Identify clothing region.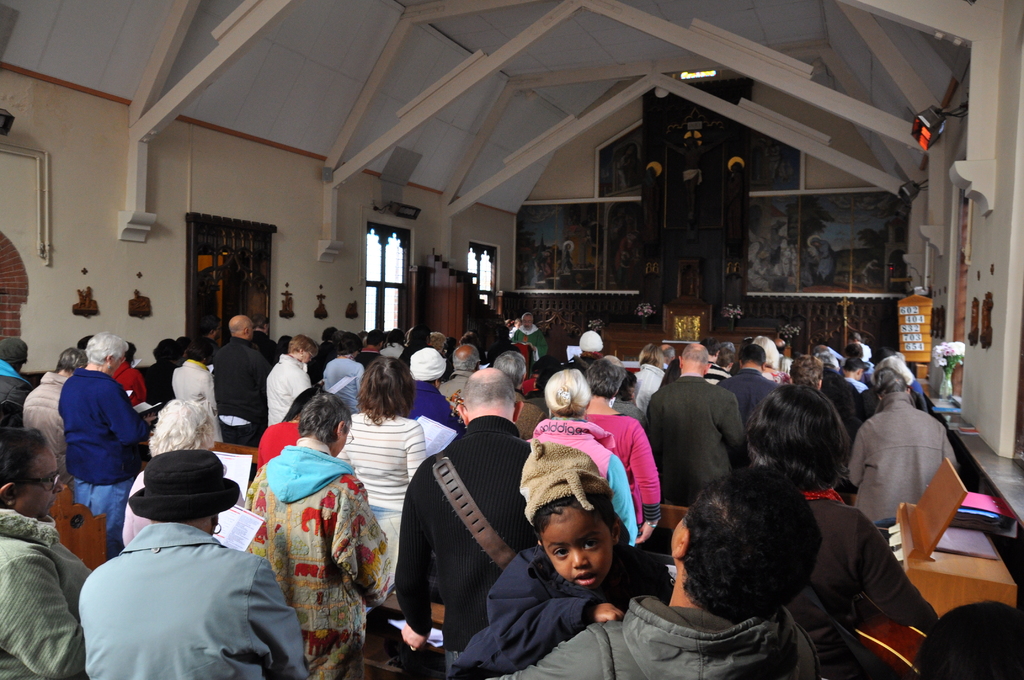
Region: 849, 404, 958, 523.
